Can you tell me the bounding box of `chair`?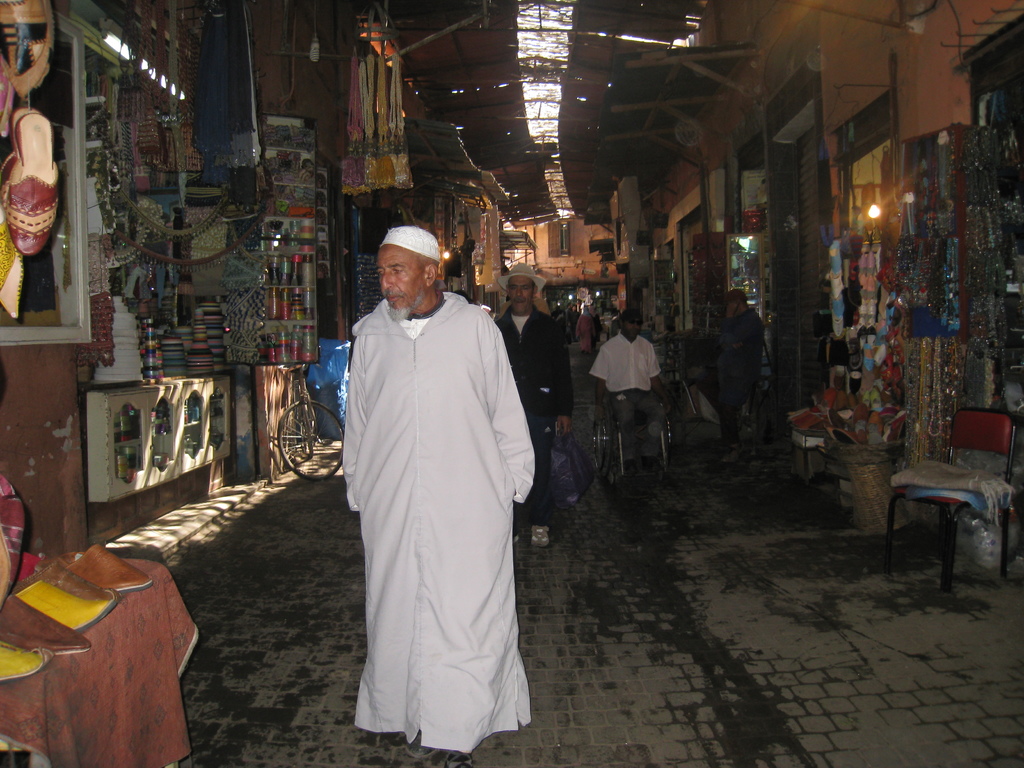
box(591, 390, 673, 479).
